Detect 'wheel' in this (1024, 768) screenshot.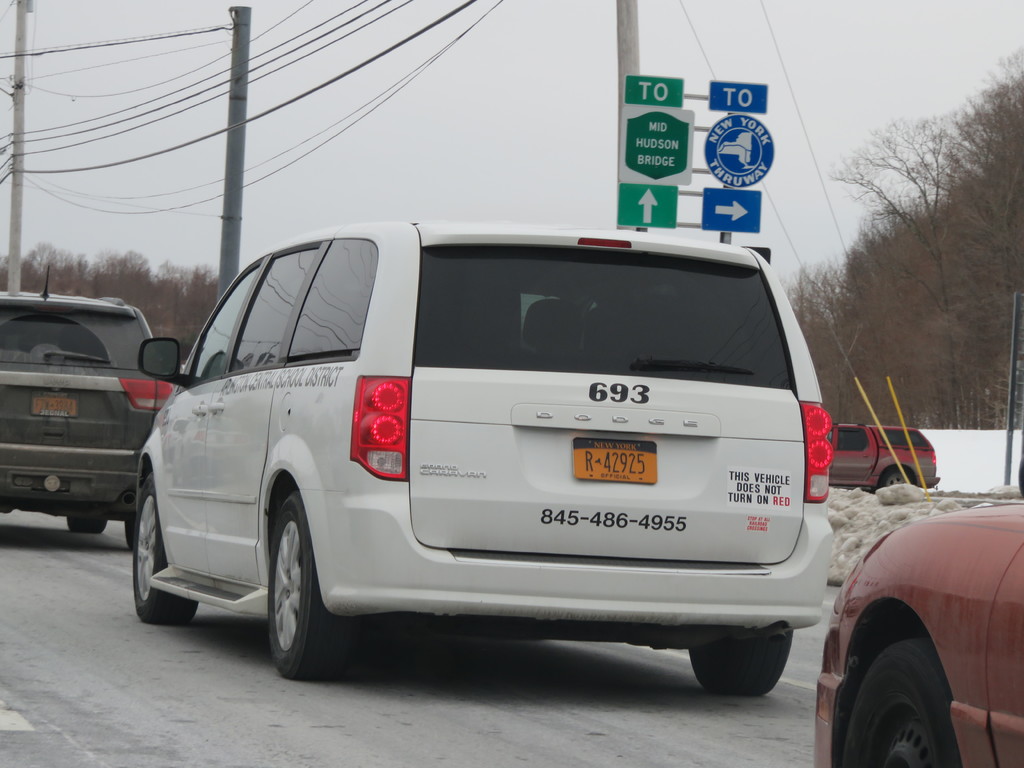
Detection: x1=685, y1=633, x2=791, y2=696.
